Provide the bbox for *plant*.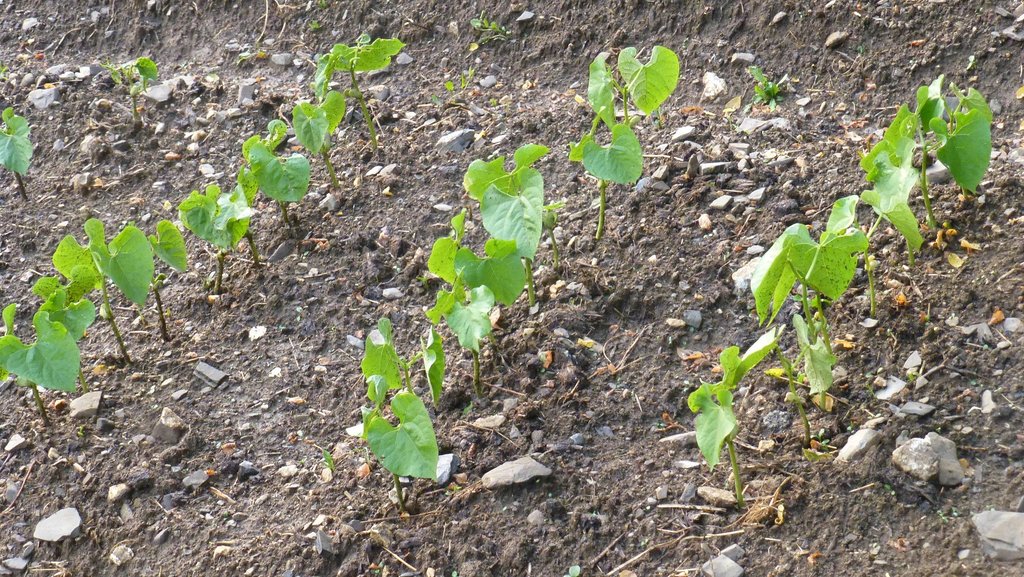
50 212 151 374.
